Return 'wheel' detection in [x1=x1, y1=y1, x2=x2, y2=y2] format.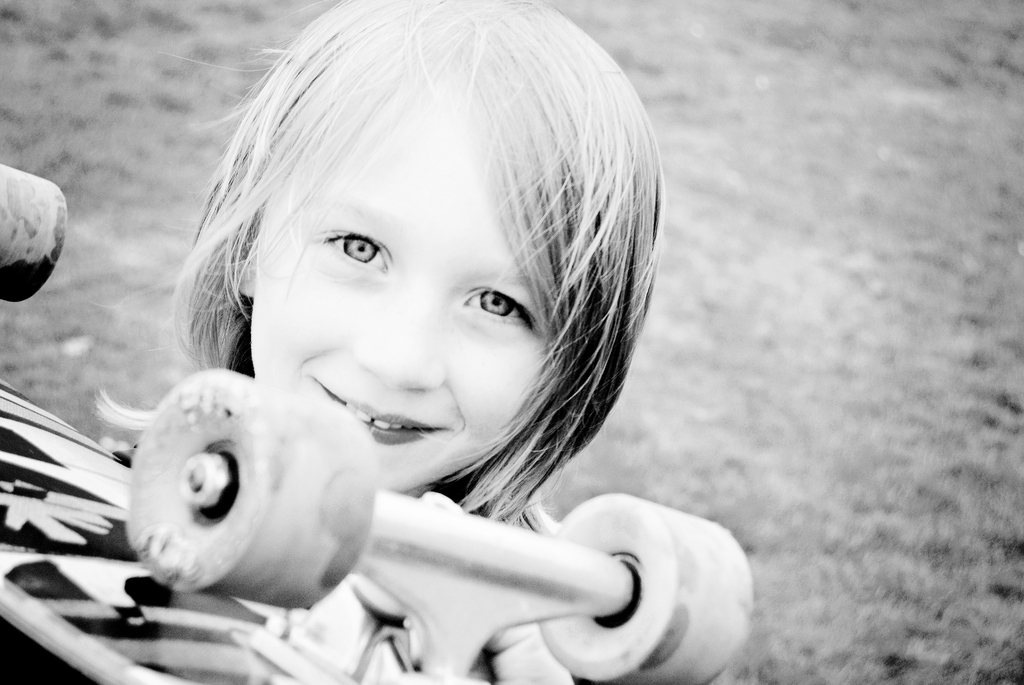
[x1=125, y1=367, x2=372, y2=608].
